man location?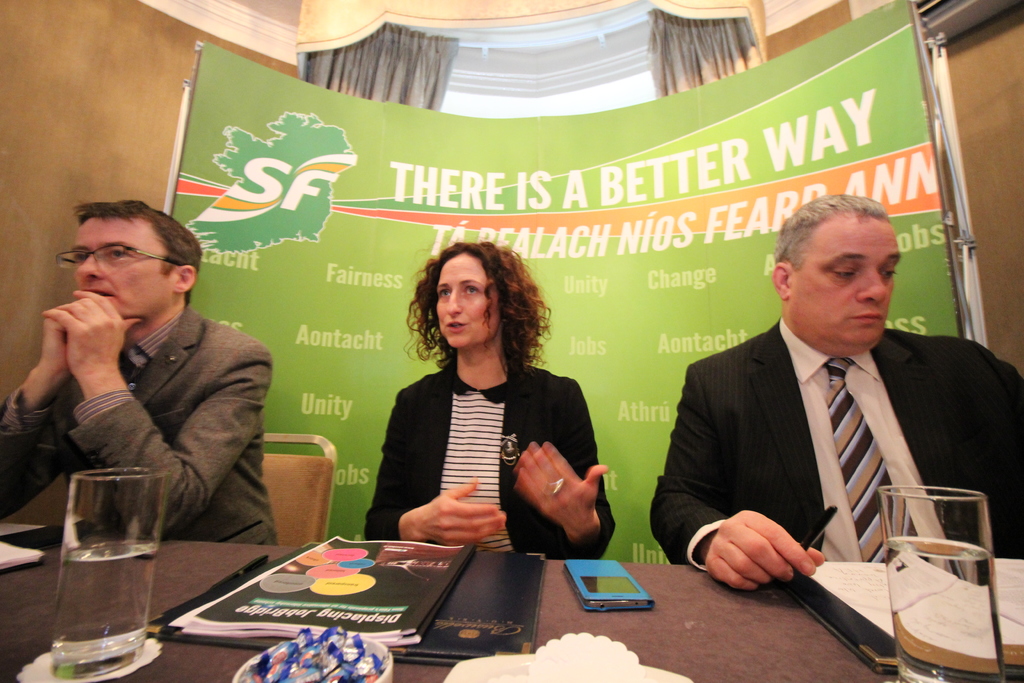
Rect(0, 190, 276, 550)
